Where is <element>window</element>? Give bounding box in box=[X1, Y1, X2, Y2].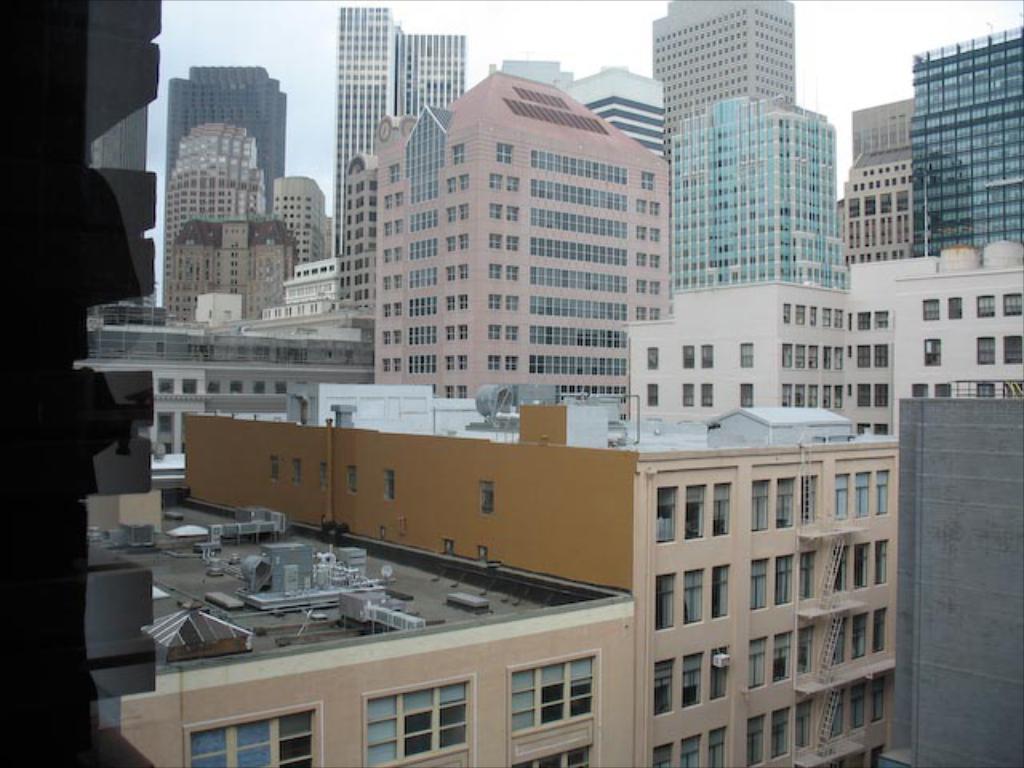
box=[856, 618, 869, 659].
